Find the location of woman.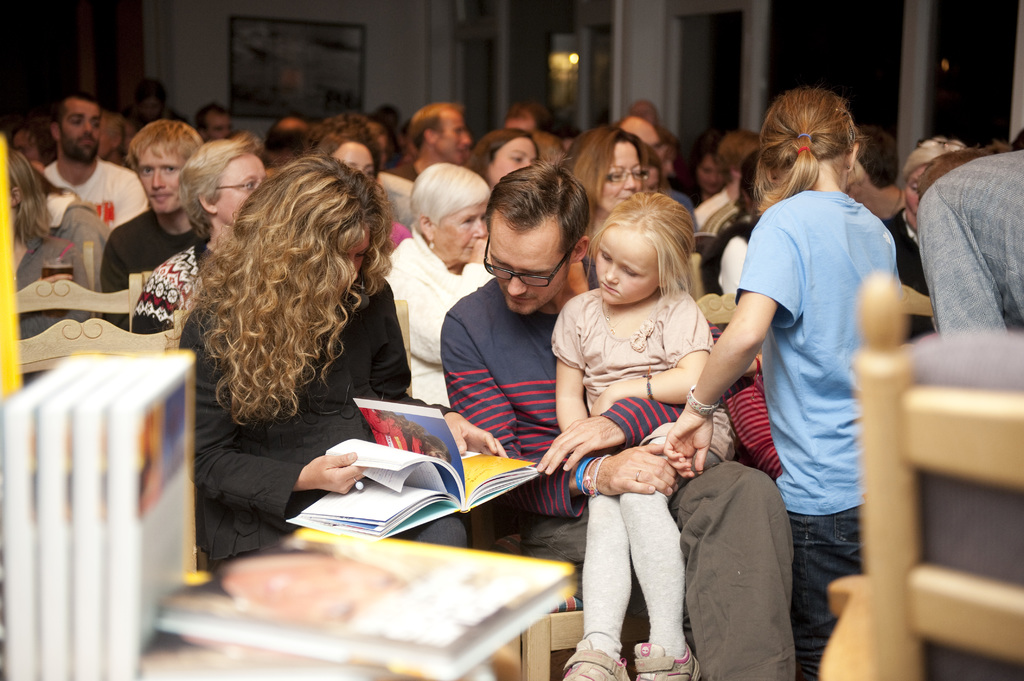
Location: 638, 148, 666, 196.
